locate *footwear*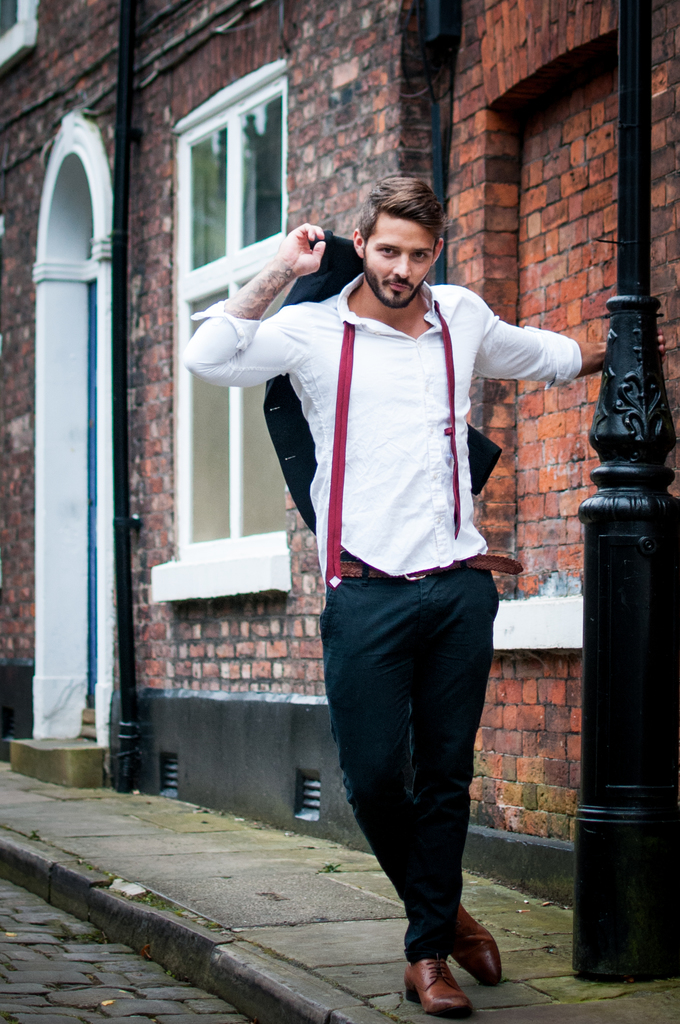
detection(447, 895, 499, 982)
